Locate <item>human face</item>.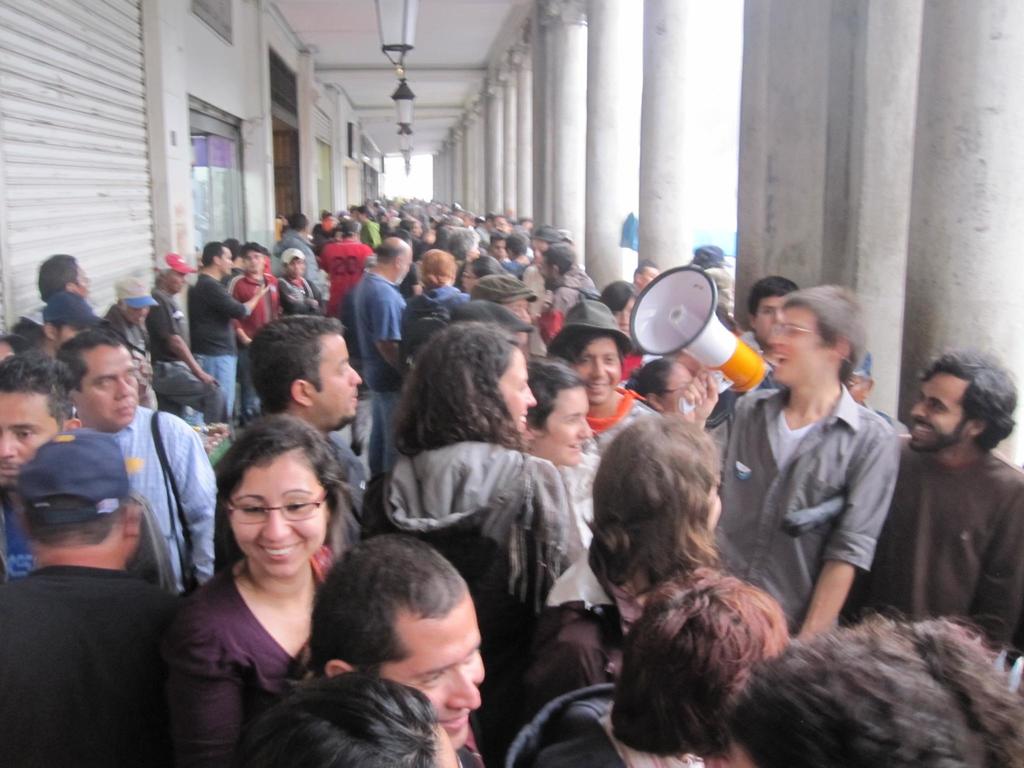
Bounding box: box(499, 300, 530, 322).
